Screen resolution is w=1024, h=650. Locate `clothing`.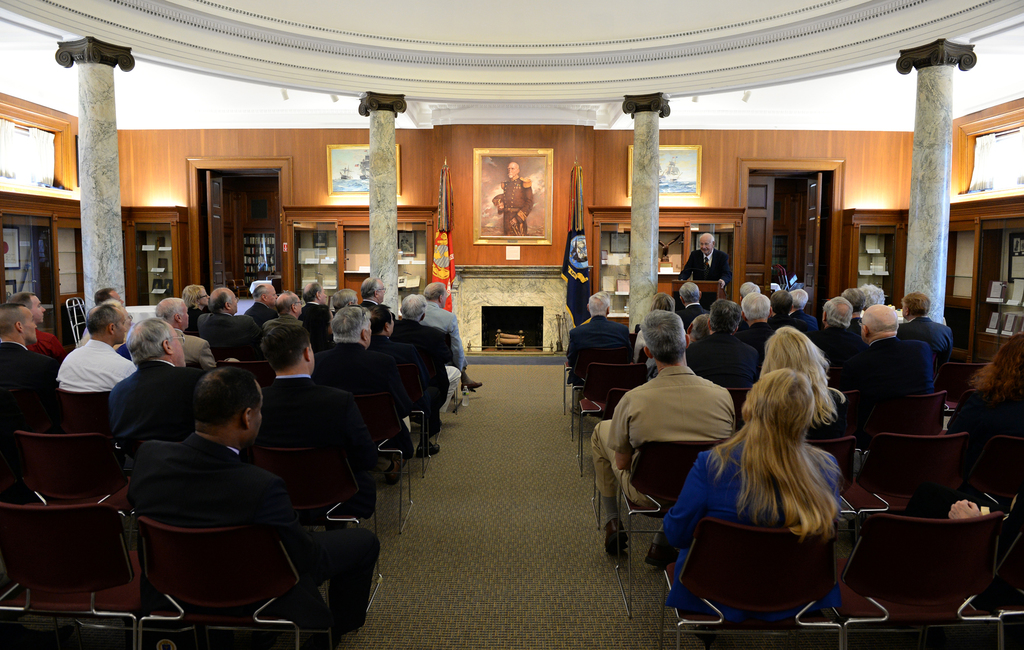
<bbox>268, 365, 359, 487</bbox>.
